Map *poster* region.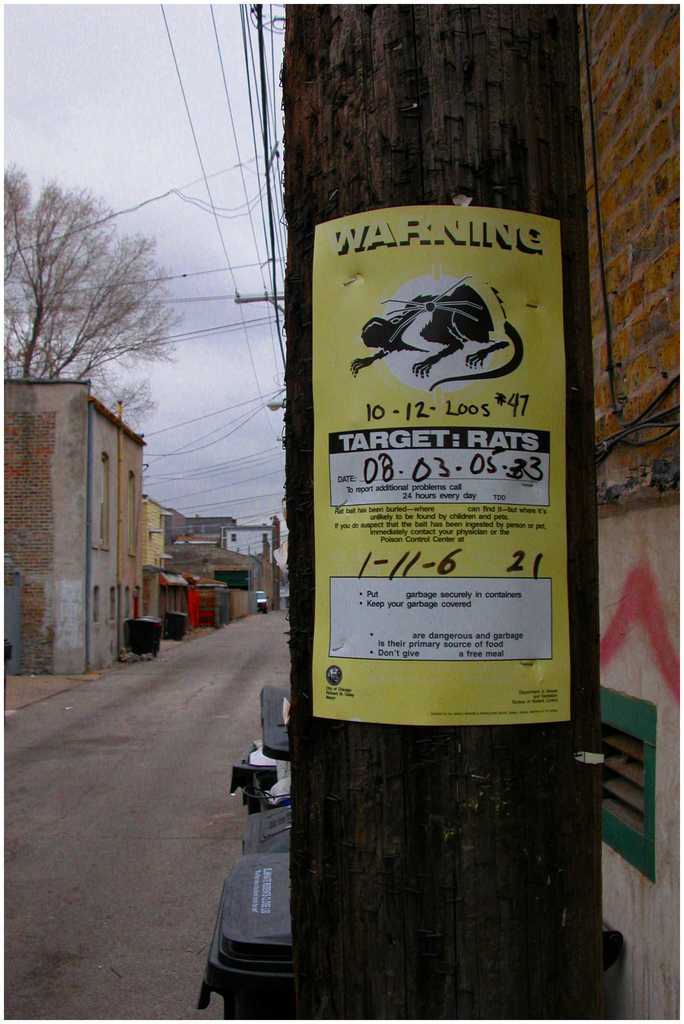
Mapped to box=[310, 206, 575, 732].
